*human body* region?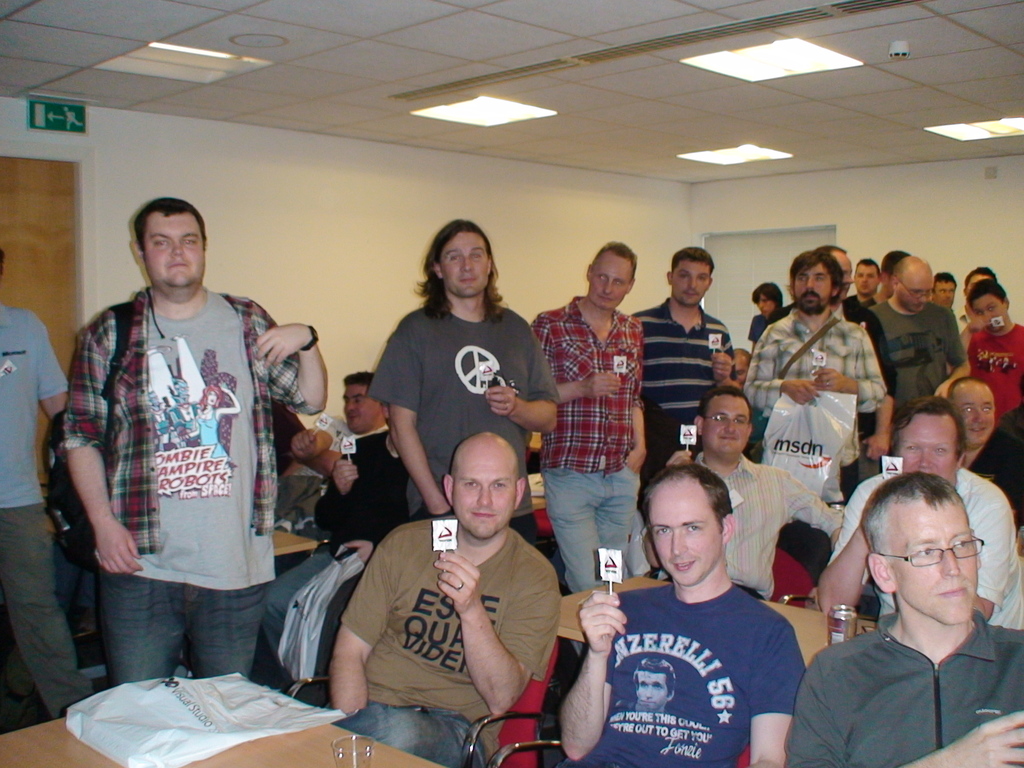
742:314:772:356
